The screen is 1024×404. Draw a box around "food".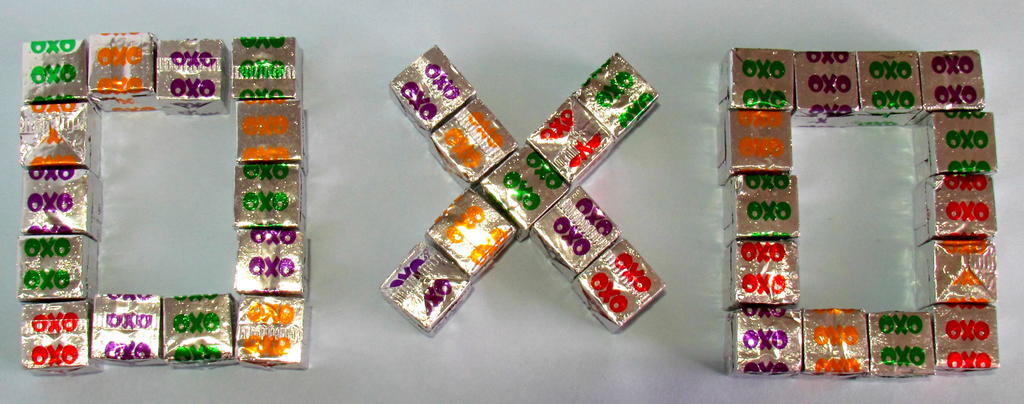
<region>86, 290, 161, 366</region>.
